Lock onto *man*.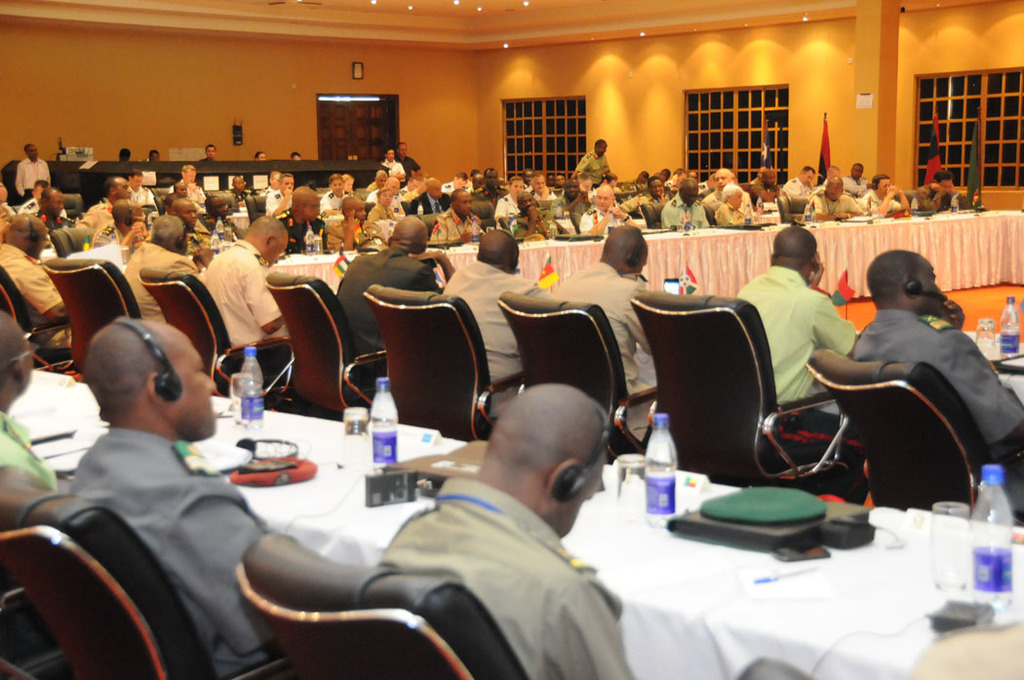
Locked: crop(124, 220, 207, 321).
